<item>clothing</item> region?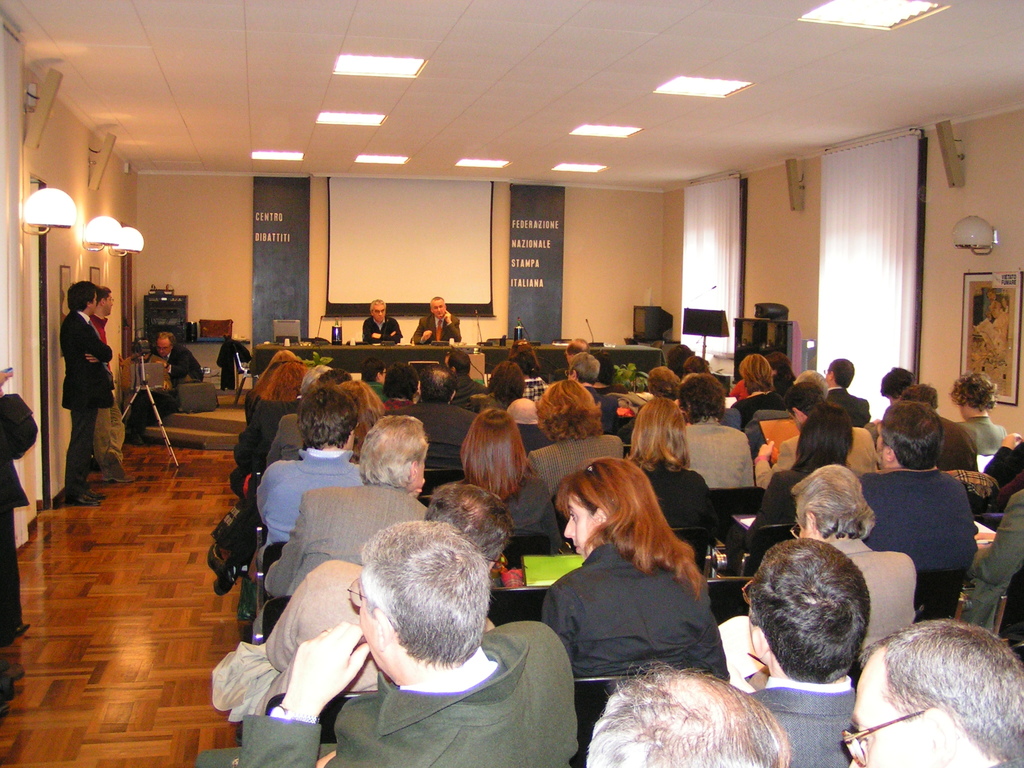
pyautogui.locateOnScreen(91, 312, 127, 475)
